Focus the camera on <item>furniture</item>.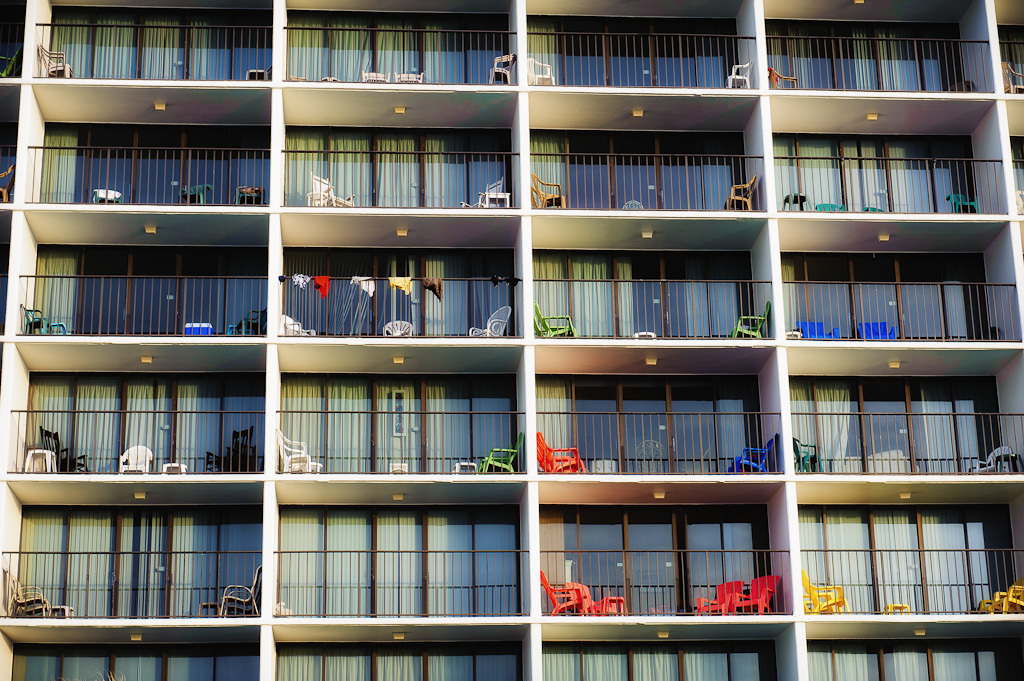
Focus region: pyautogui.locateOnScreen(592, 455, 616, 475).
